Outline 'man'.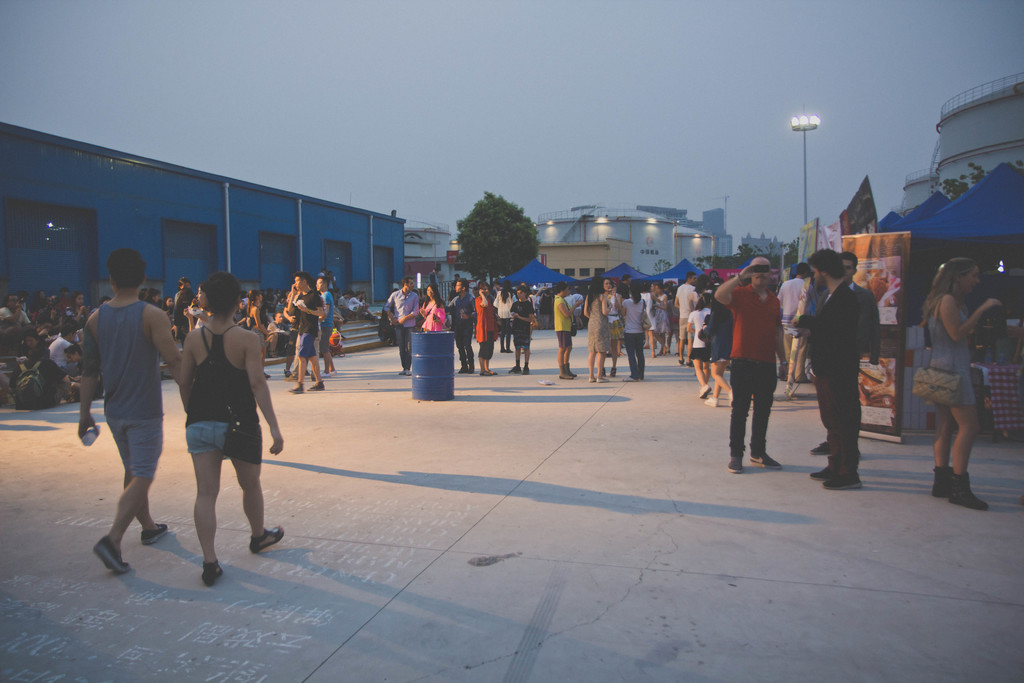
Outline: 508 288 535 375.
